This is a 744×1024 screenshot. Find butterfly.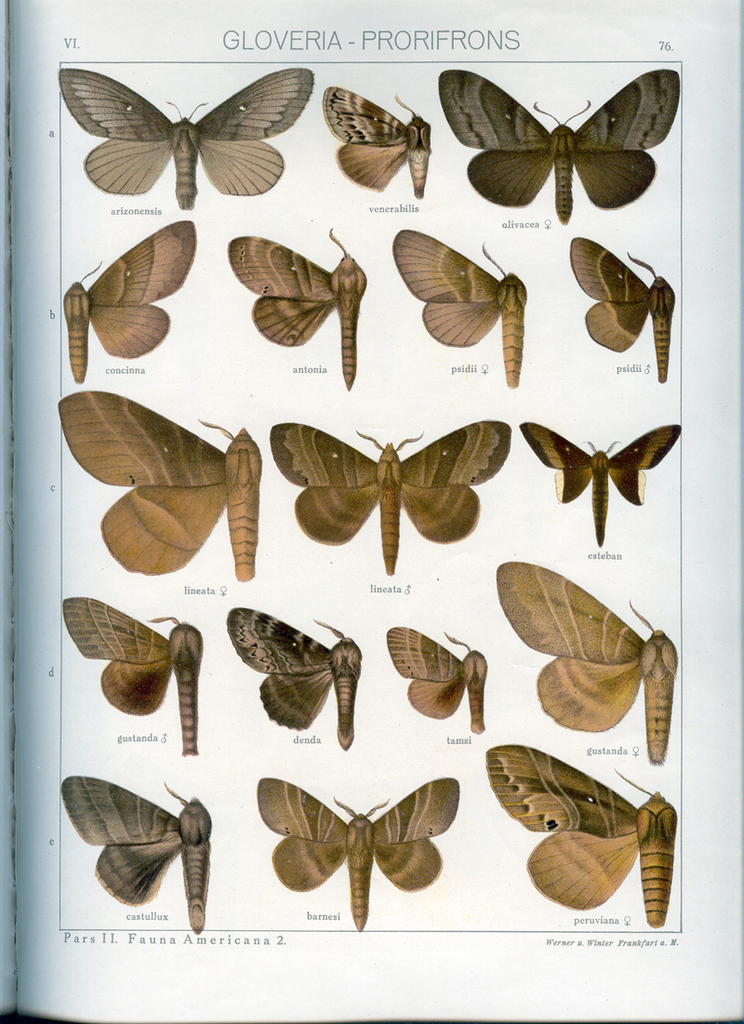
Bounding box: x1=56, y1=592, x2=205, y2=760.
